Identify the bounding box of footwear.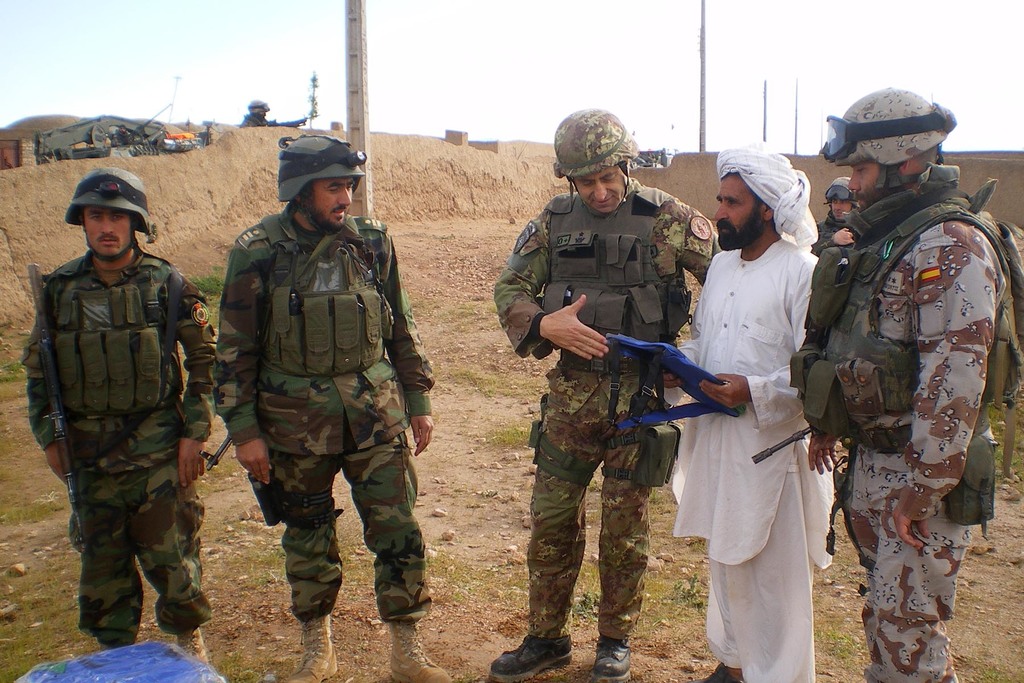
(x1=184, y1=621, x2=218, y2=675).
